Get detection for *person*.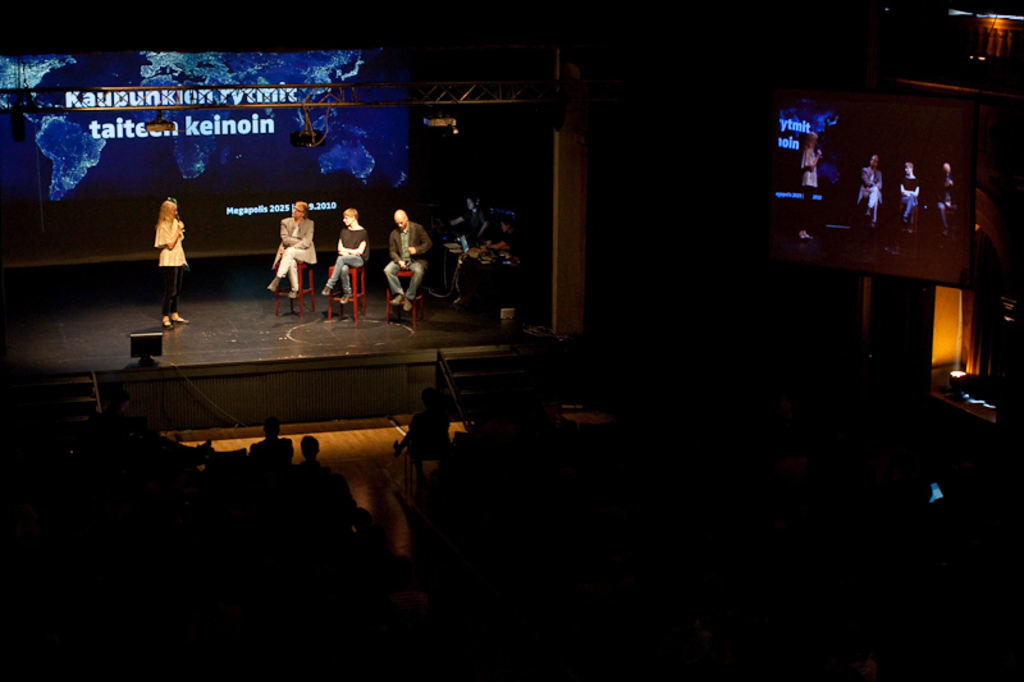
Detection: detection(396, 385, 449, 454).
